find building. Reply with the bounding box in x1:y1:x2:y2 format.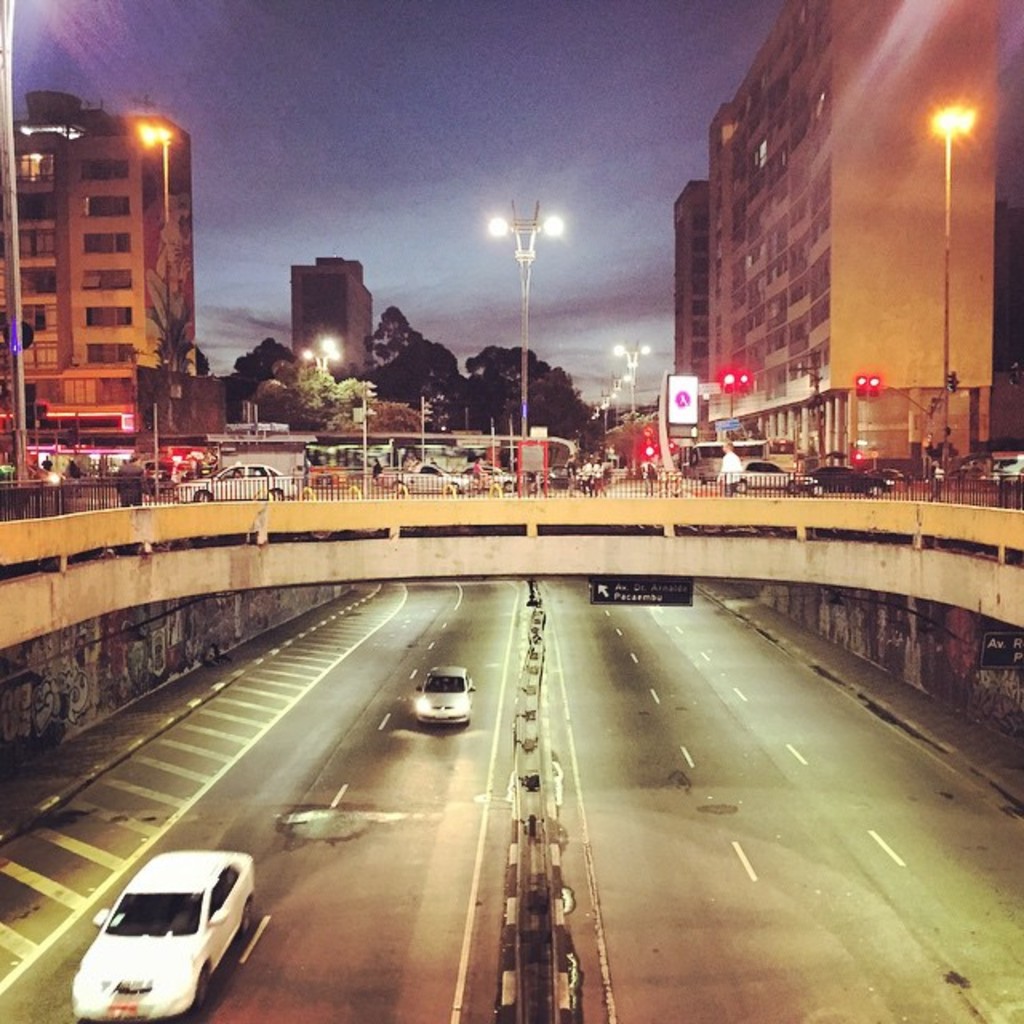
670:182:710:381.
